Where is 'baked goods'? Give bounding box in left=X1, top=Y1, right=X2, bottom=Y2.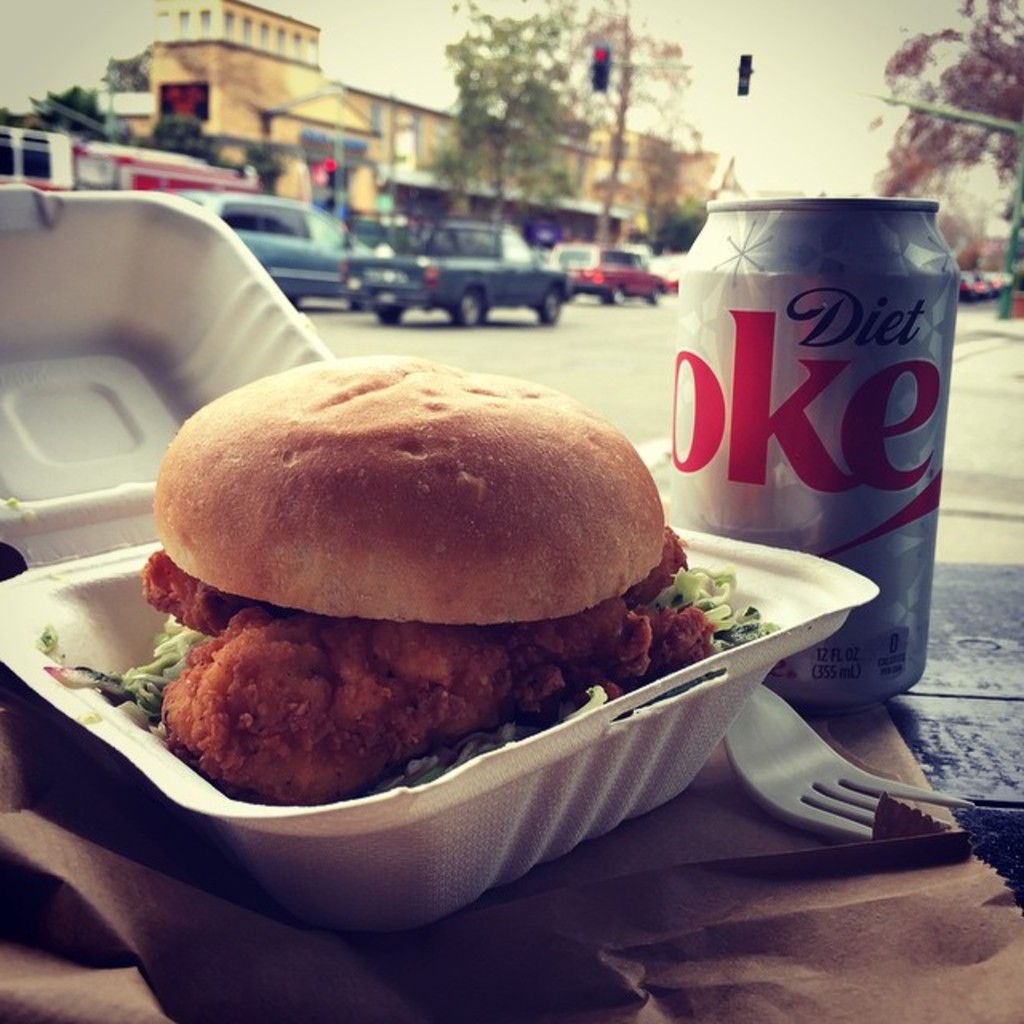
left=109, top=347, right=786, bottom=808.
